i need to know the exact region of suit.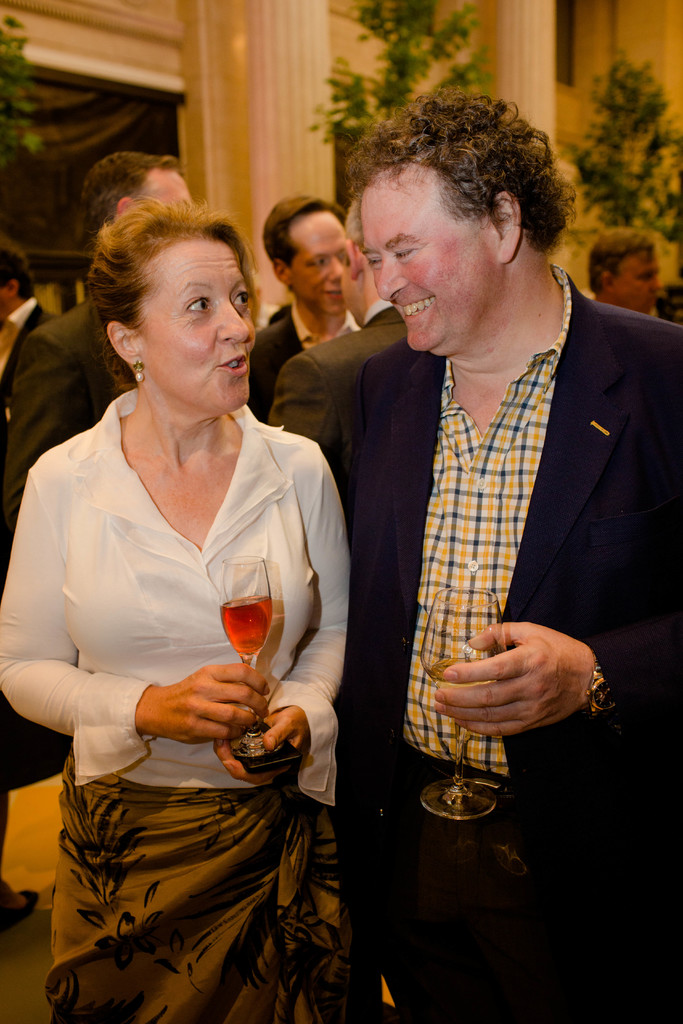
Region: select_region(0, 297, 49, 390).
